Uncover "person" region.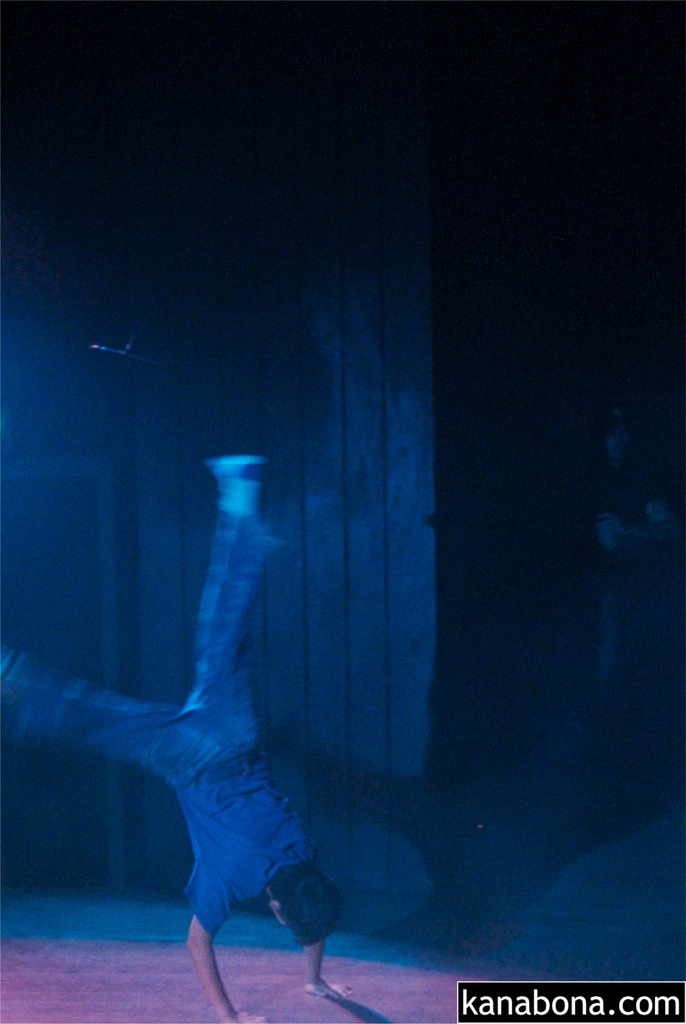
Uncovered: [62, 439, 339, 1000].
